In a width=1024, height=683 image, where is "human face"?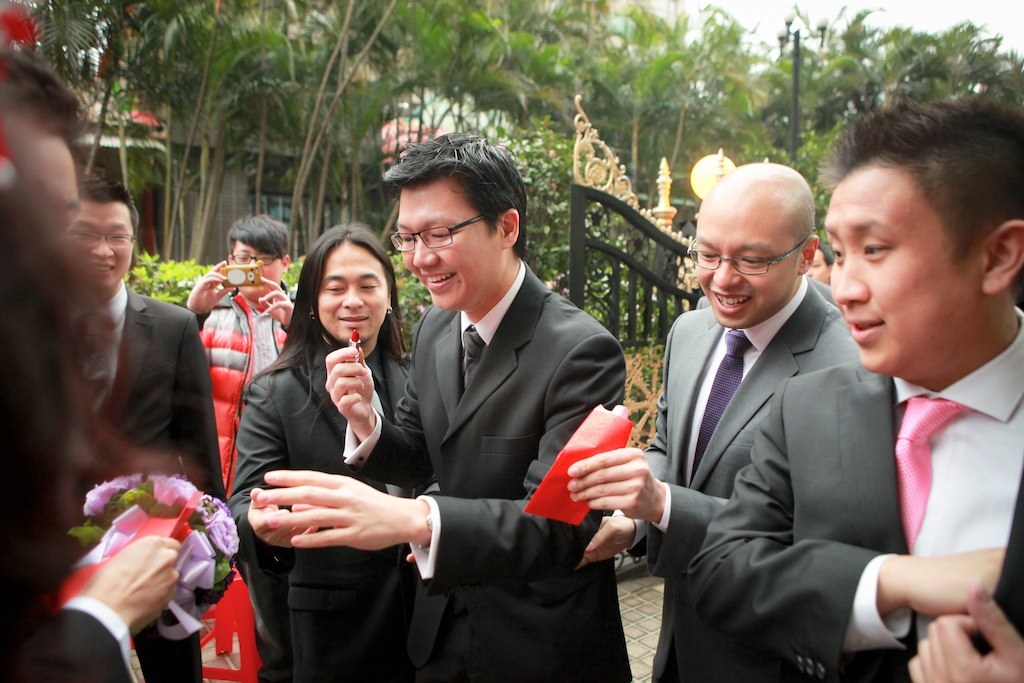
left=388, top=178, right=507, bottom=314.
